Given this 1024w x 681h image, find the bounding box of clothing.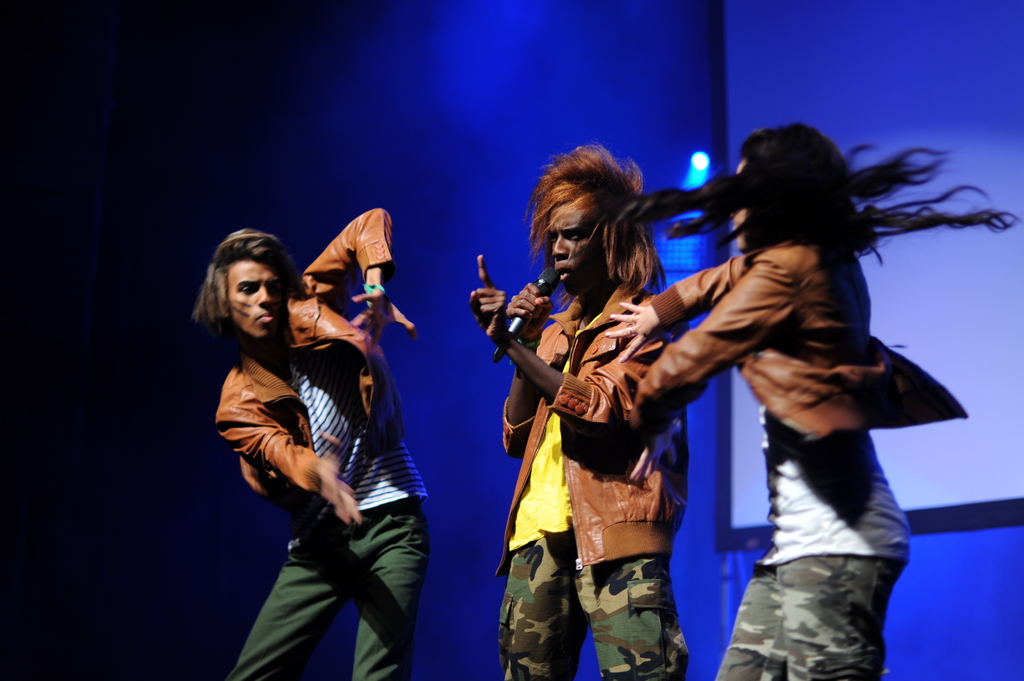
{"left": 613, "top": 255, "right": 974, "bottom": 680}.
